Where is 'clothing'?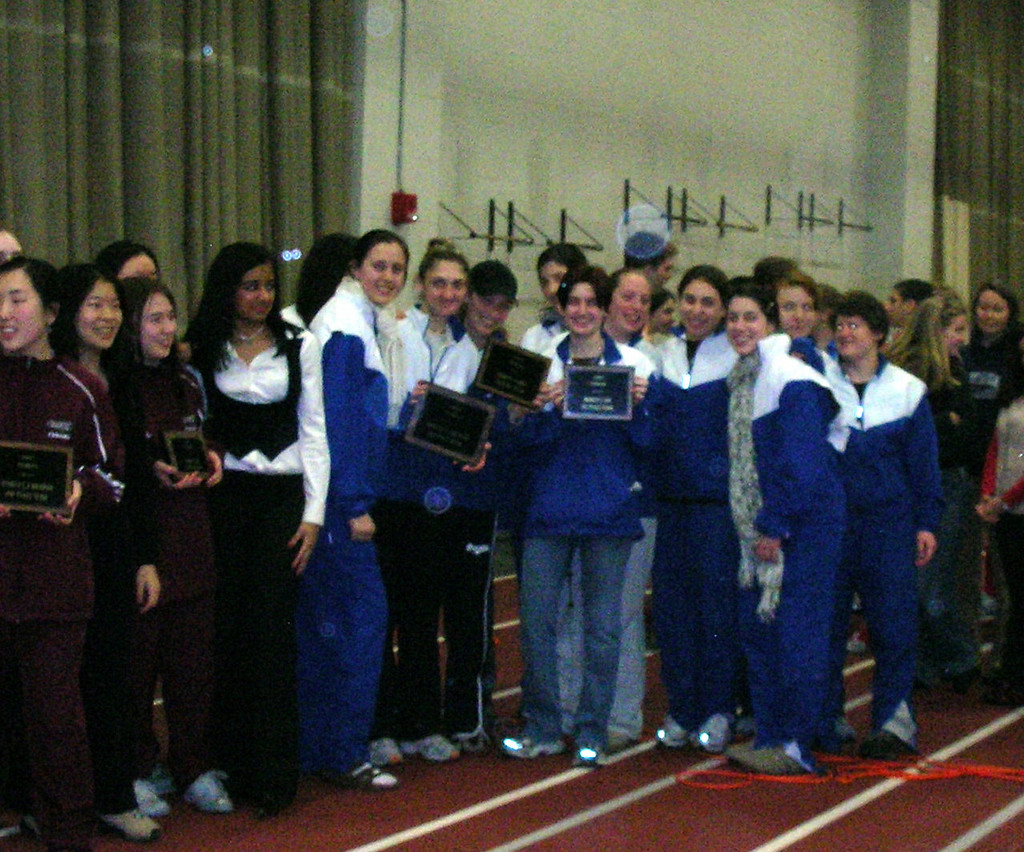
(left=980, top=399, right=1023, bottom=679).
